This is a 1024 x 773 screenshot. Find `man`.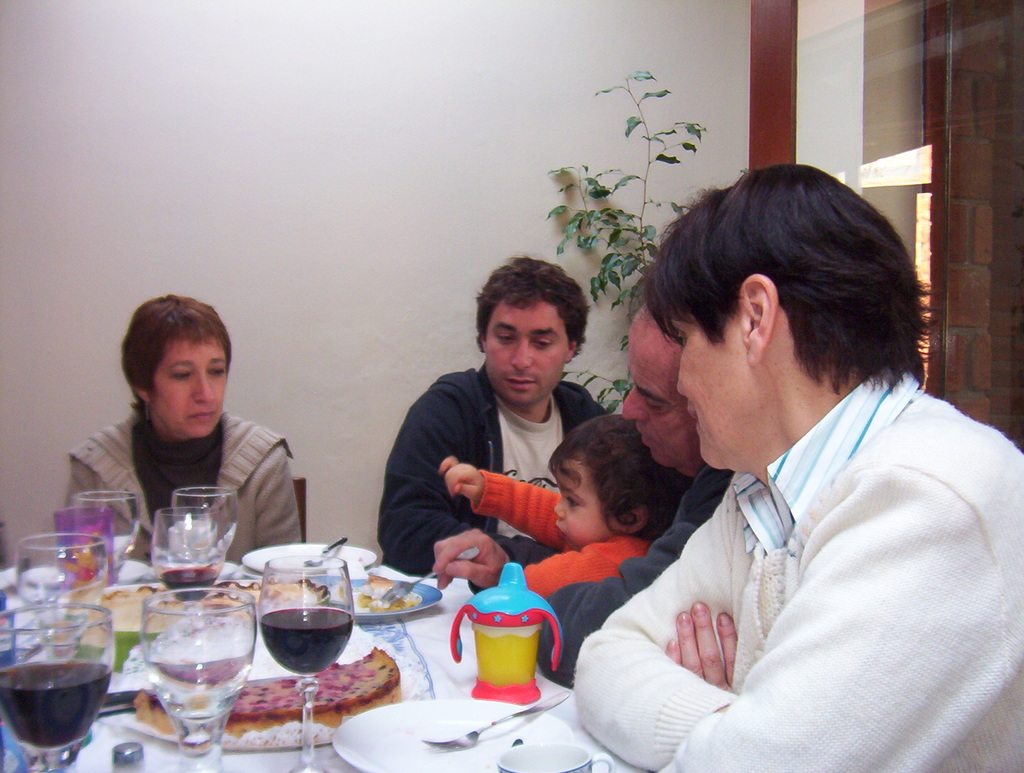
Bounding box: 545, 157, 1011, 764.
